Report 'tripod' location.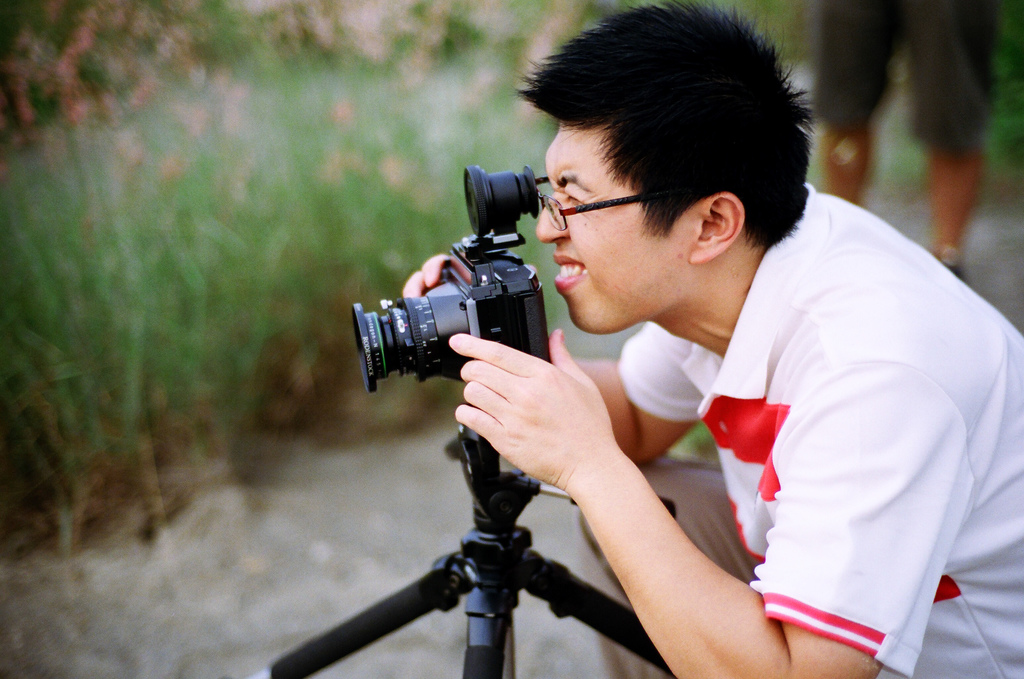
Report: 262 420 685 678.
